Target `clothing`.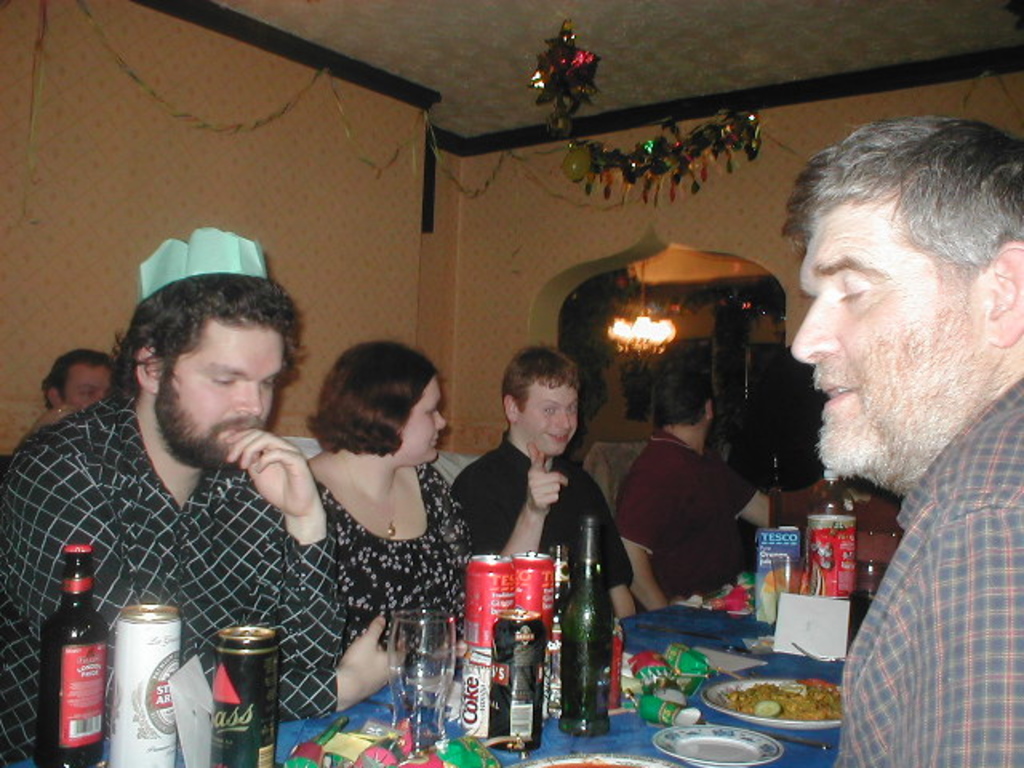
Target region: (left=338, top=459, right=480, bottom=659).
